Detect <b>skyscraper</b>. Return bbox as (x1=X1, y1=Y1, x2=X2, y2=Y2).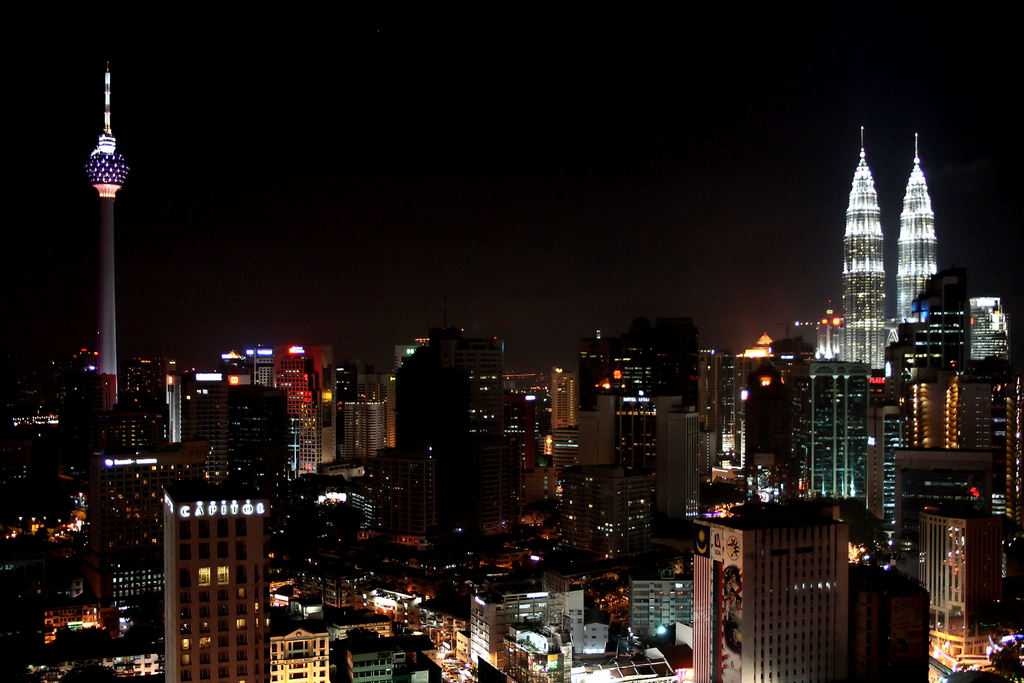
(x1=810, y1=122, x2=977, y2=509).
